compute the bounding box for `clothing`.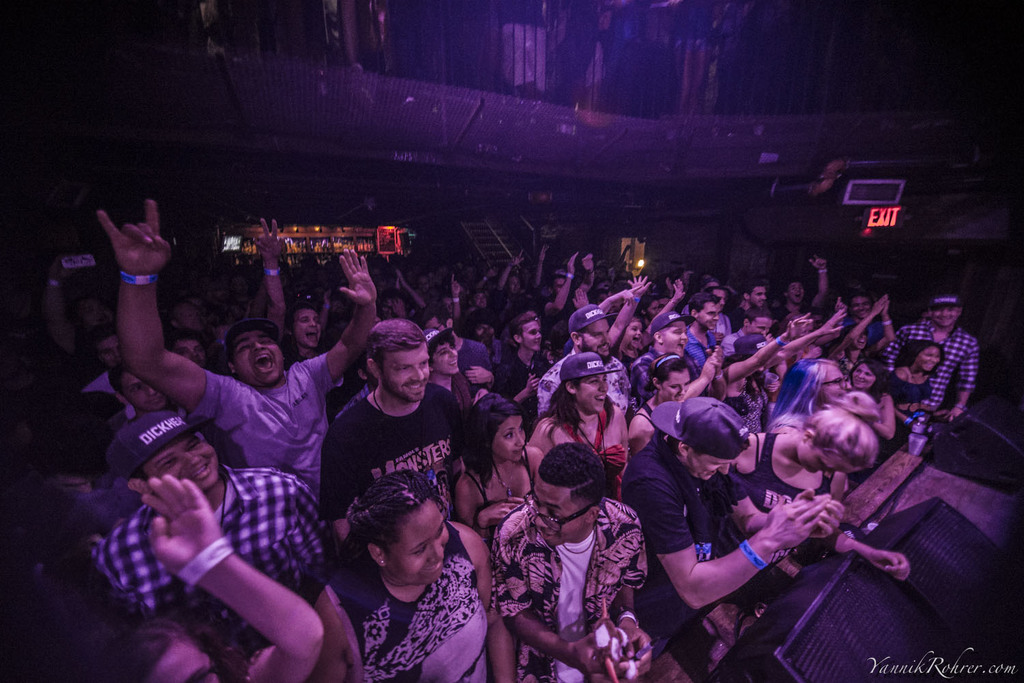
box=[194, 354, 326, 472].
